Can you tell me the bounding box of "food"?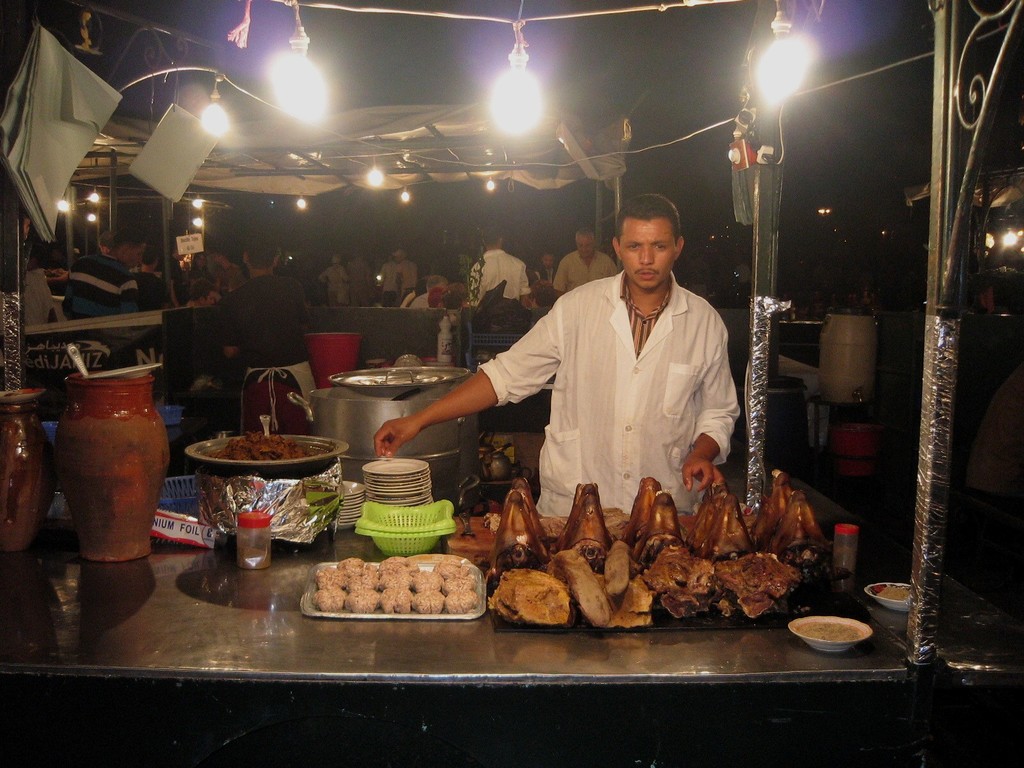
locate(236, 543, 273, 571).
